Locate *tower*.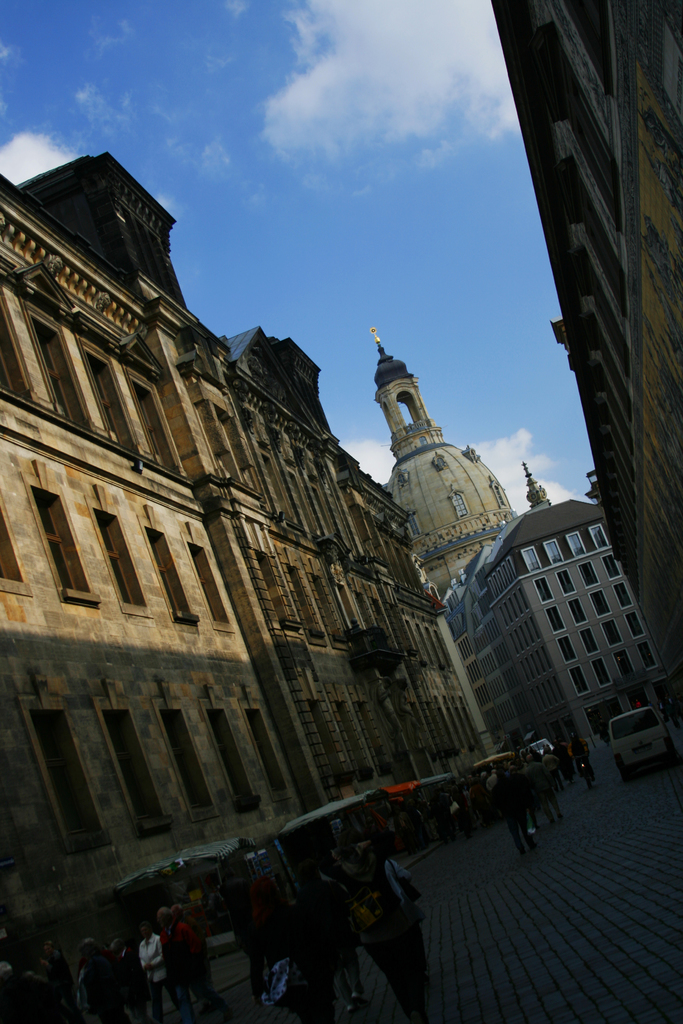
Bounding box: locate(347, 281, 527, 607).
